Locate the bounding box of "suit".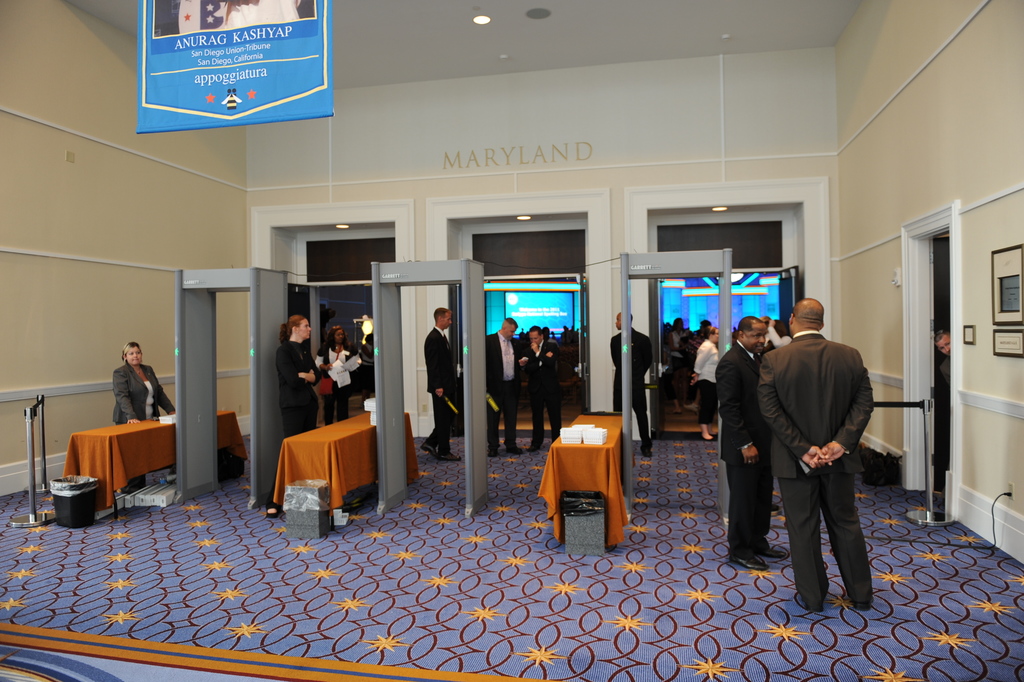
Bounding box: 484:330:527:448.
